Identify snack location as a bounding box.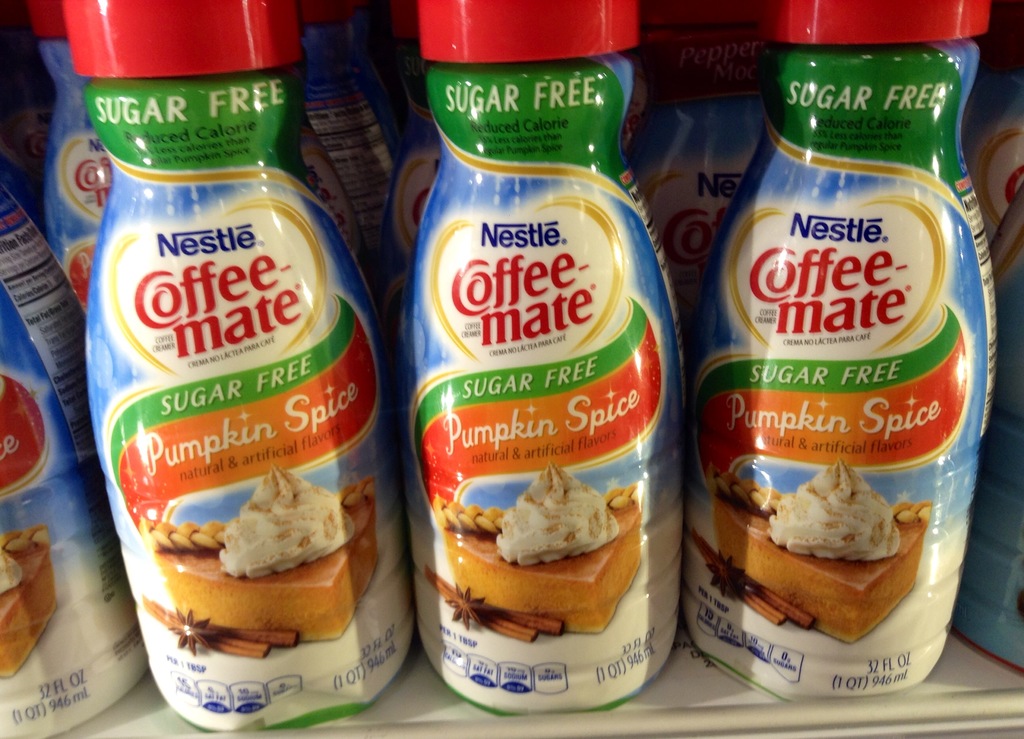
(0,544,59,673).
